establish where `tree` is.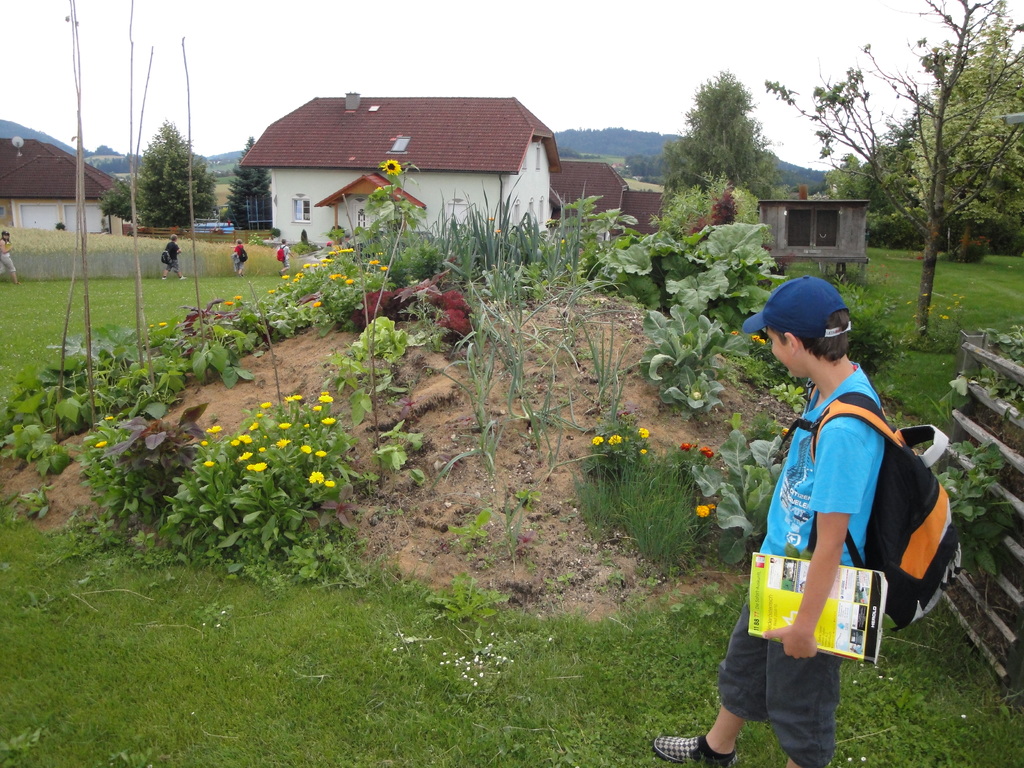
Established at Rect(785, 154, 828, 203).
